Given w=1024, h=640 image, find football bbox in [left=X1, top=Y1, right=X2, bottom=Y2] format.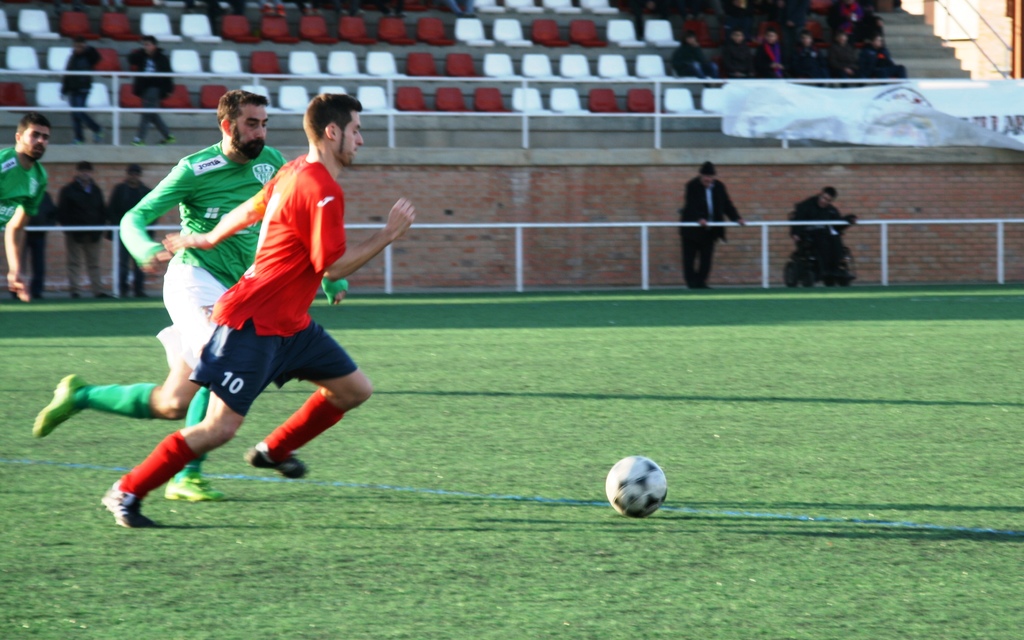
[left=603, top=455, right=670, bottom=522].
